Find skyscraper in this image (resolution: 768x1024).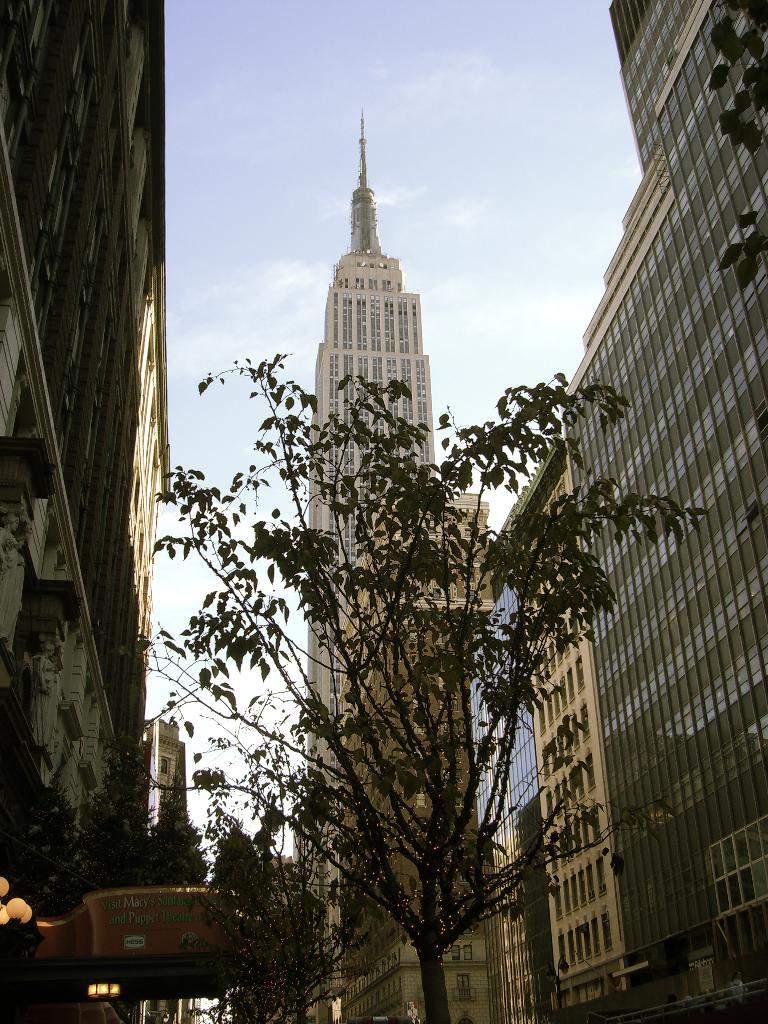
467/9/761/1020.
